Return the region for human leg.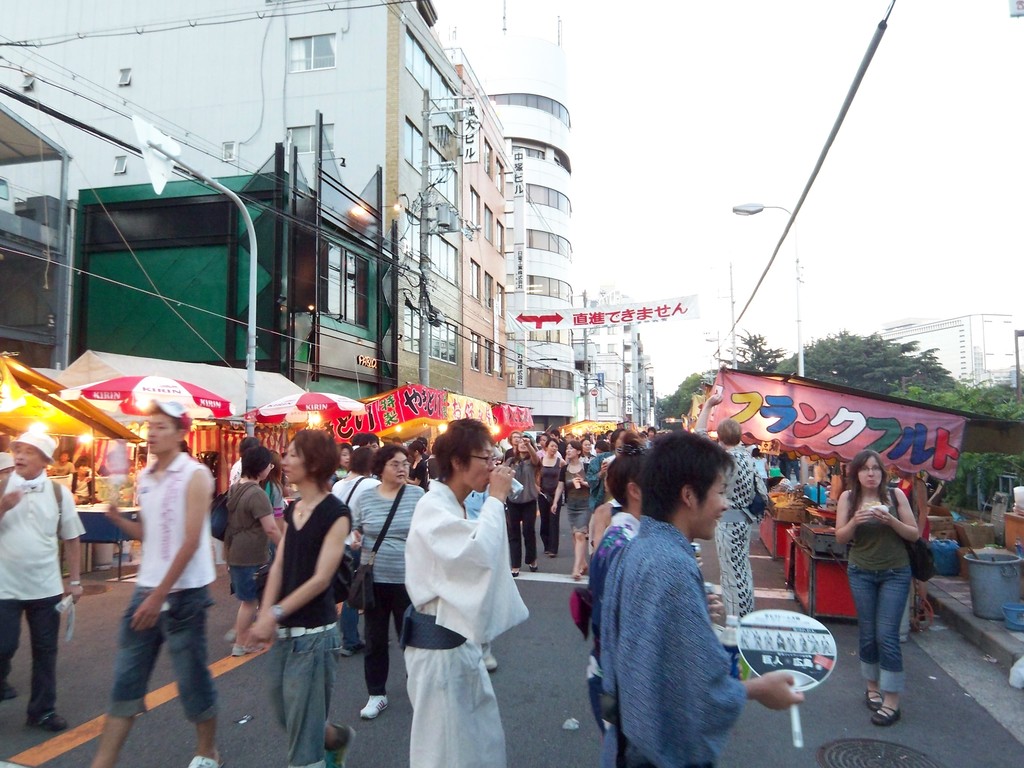
x1=546 y1=497 x2=557 y2=555.
